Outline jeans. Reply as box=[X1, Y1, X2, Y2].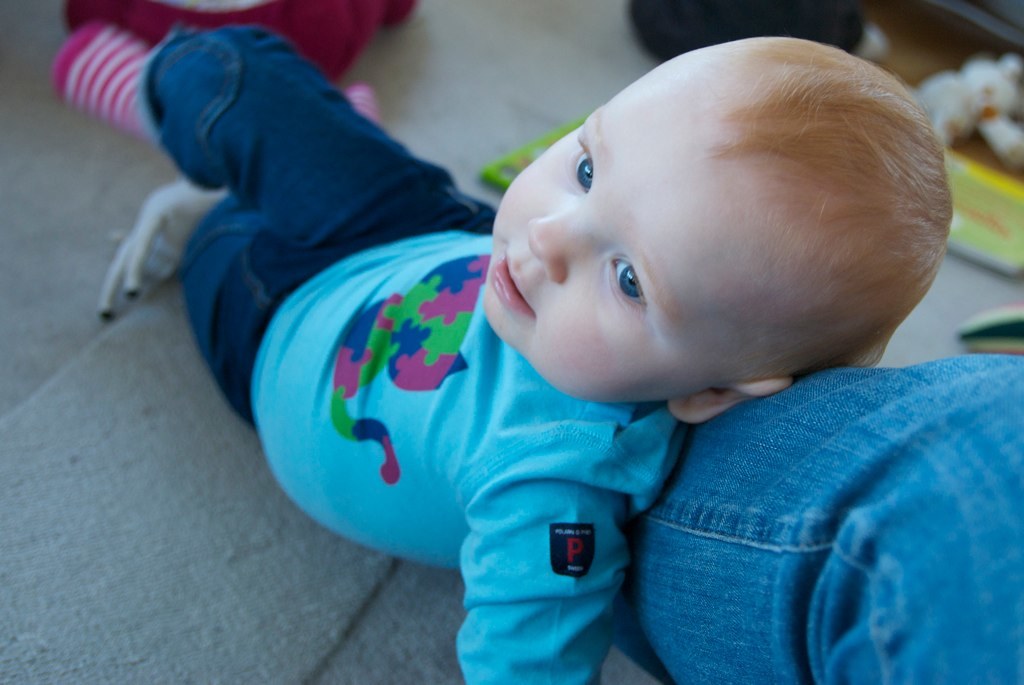
box=[178, 21, 498, 411].
